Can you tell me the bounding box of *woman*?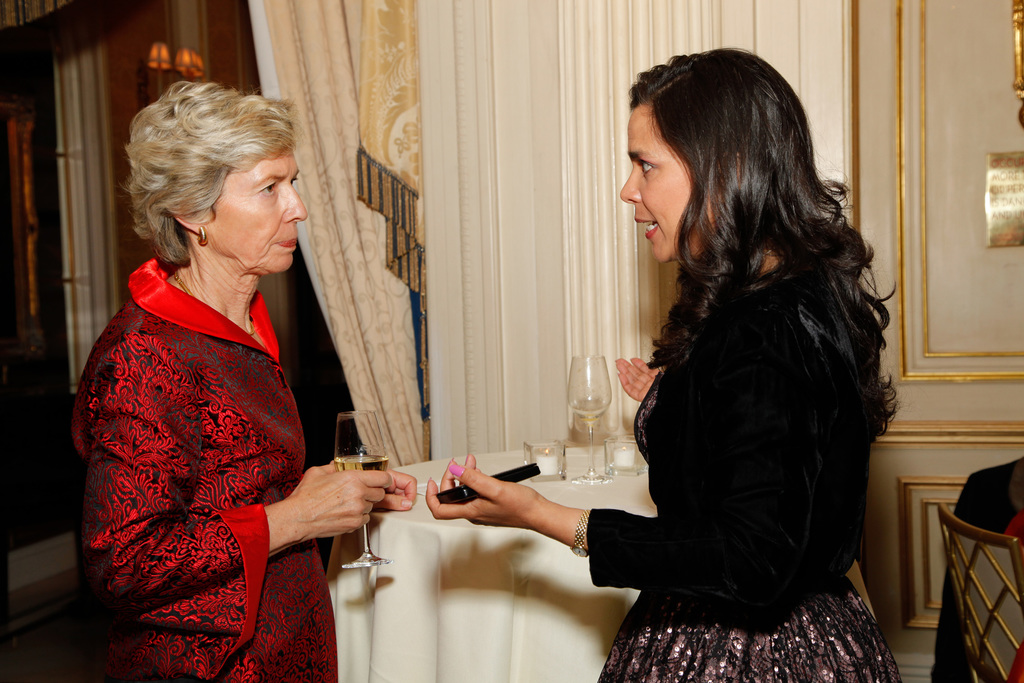
x1=420 y1=45 x2=897 y2=682.
